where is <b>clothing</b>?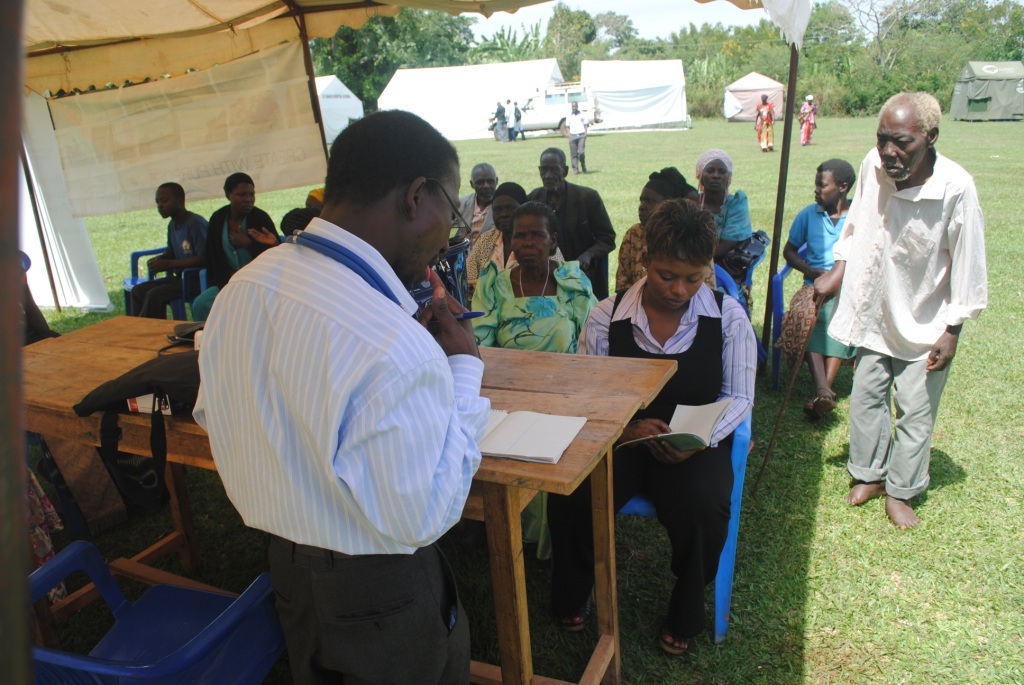
locate(567, 114, 586, 160).
